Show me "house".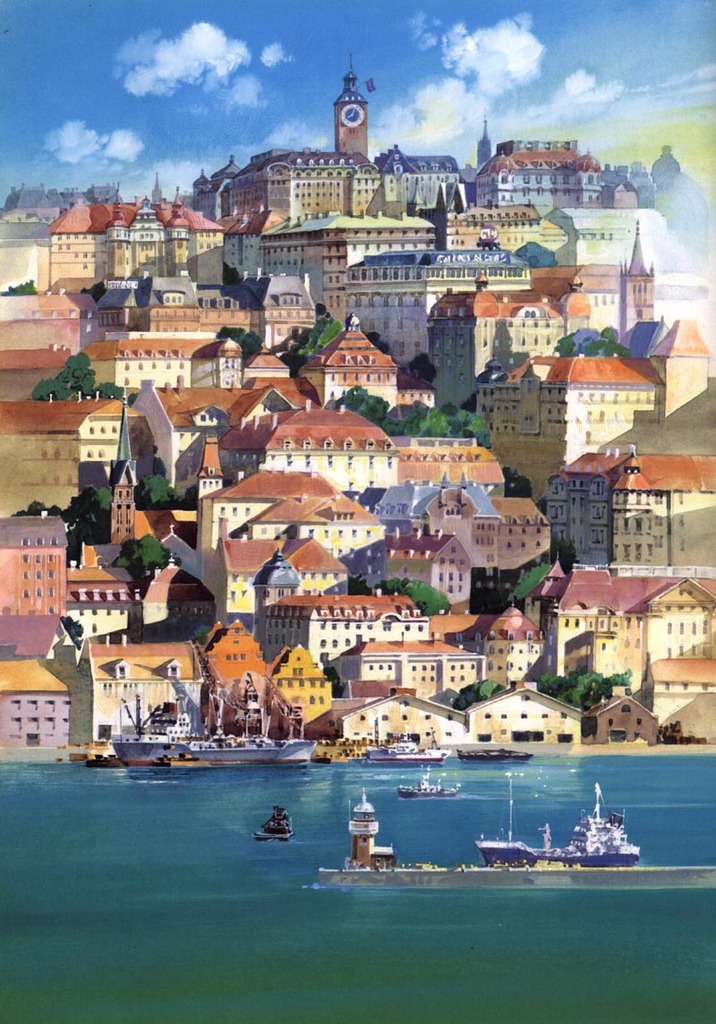
"house" is here: (0, 516, 76, 646).
